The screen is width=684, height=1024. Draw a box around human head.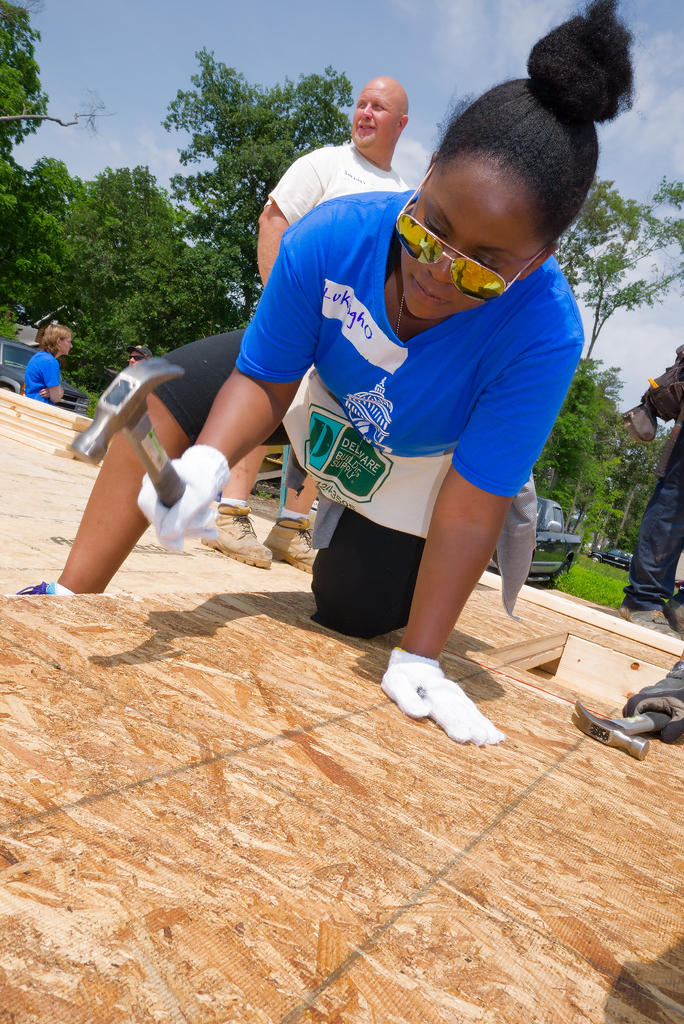
x1=414, y1=38, x2=626, y2=287.
